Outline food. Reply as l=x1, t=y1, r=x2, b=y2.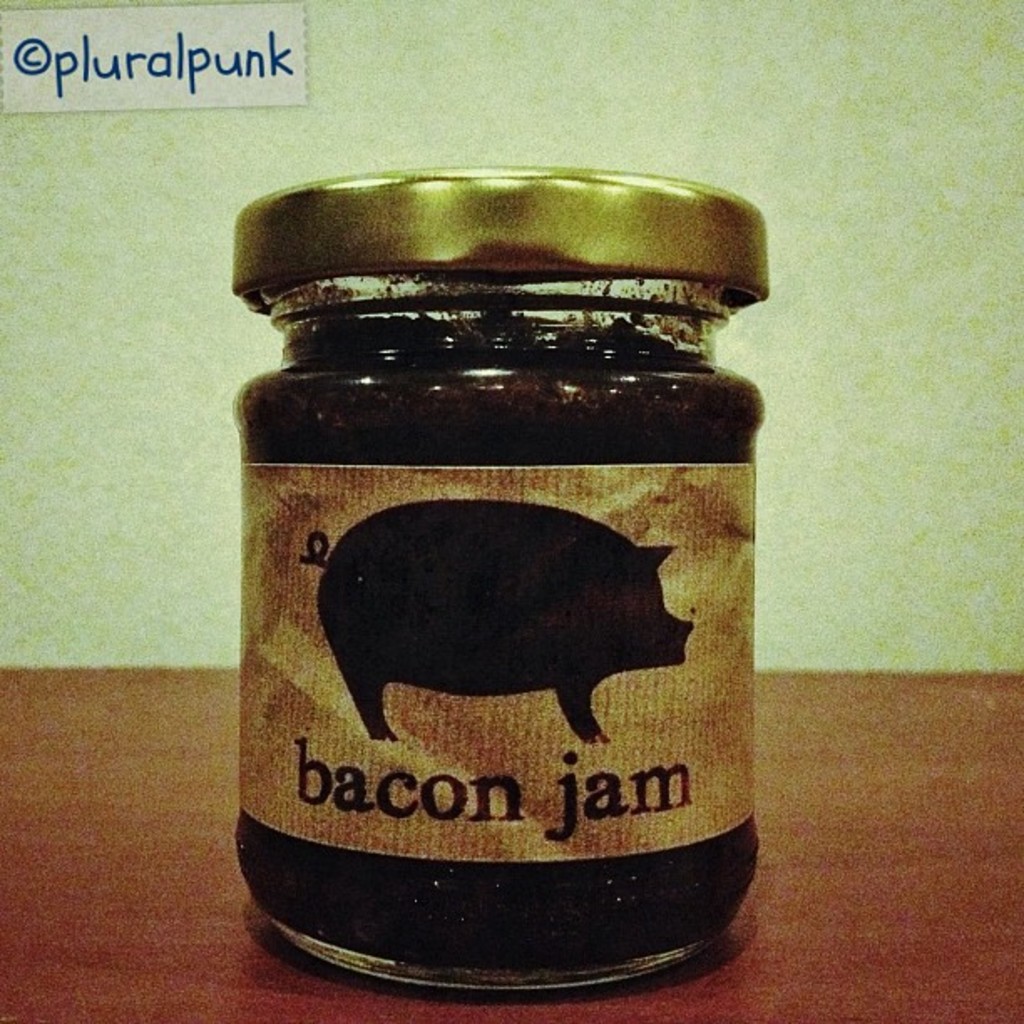
l=157, t=186, r=795, b=967.
